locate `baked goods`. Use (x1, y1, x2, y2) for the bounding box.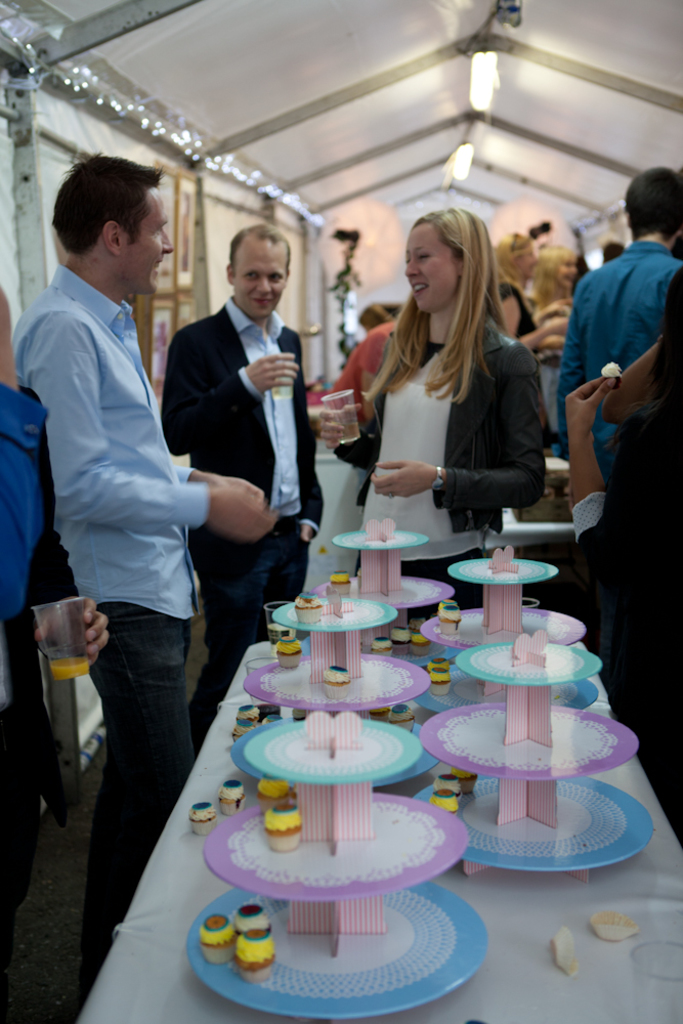
(428, 776, 465, 801).
